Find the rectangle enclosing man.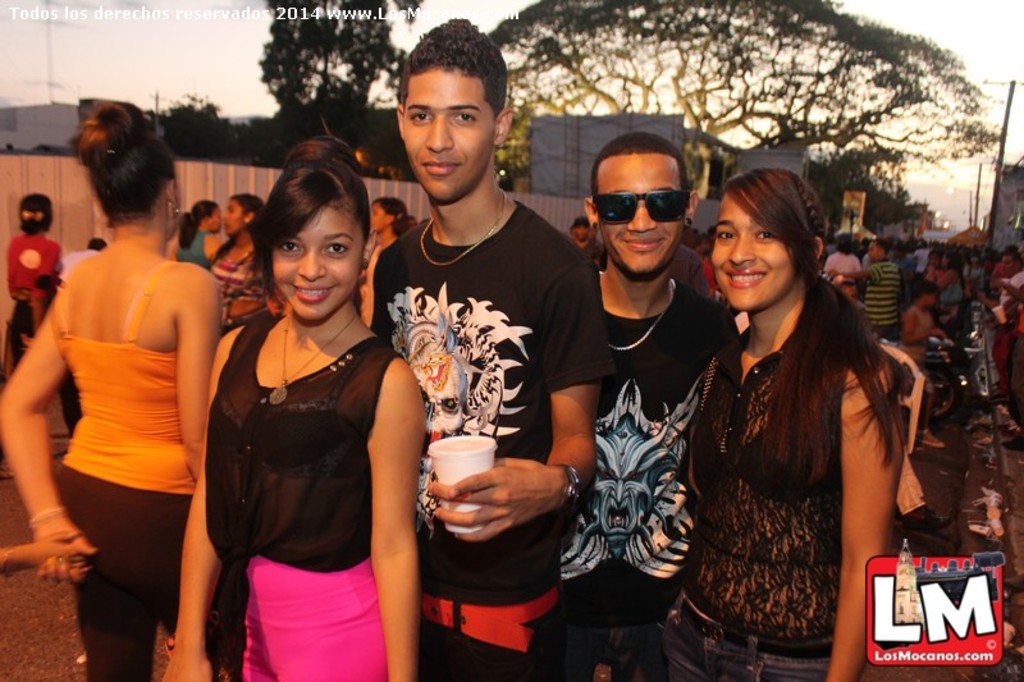
select_region(357, 50, 611, 669).
